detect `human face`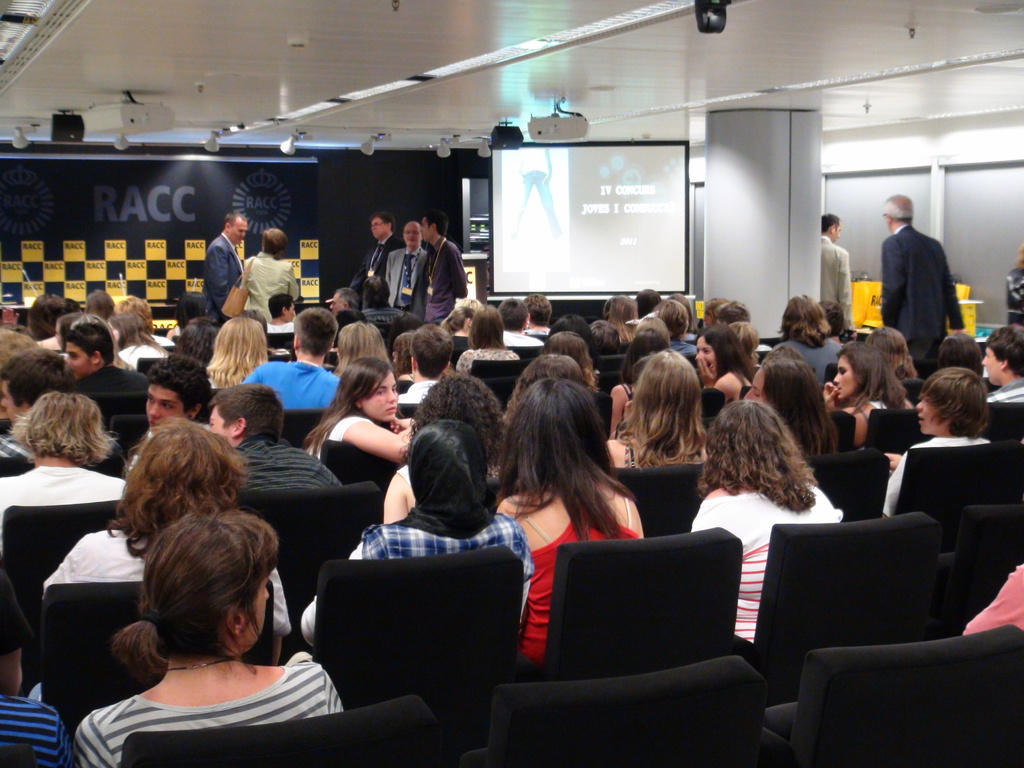
(x1=363, y1=371, x2=399, y2=422)
